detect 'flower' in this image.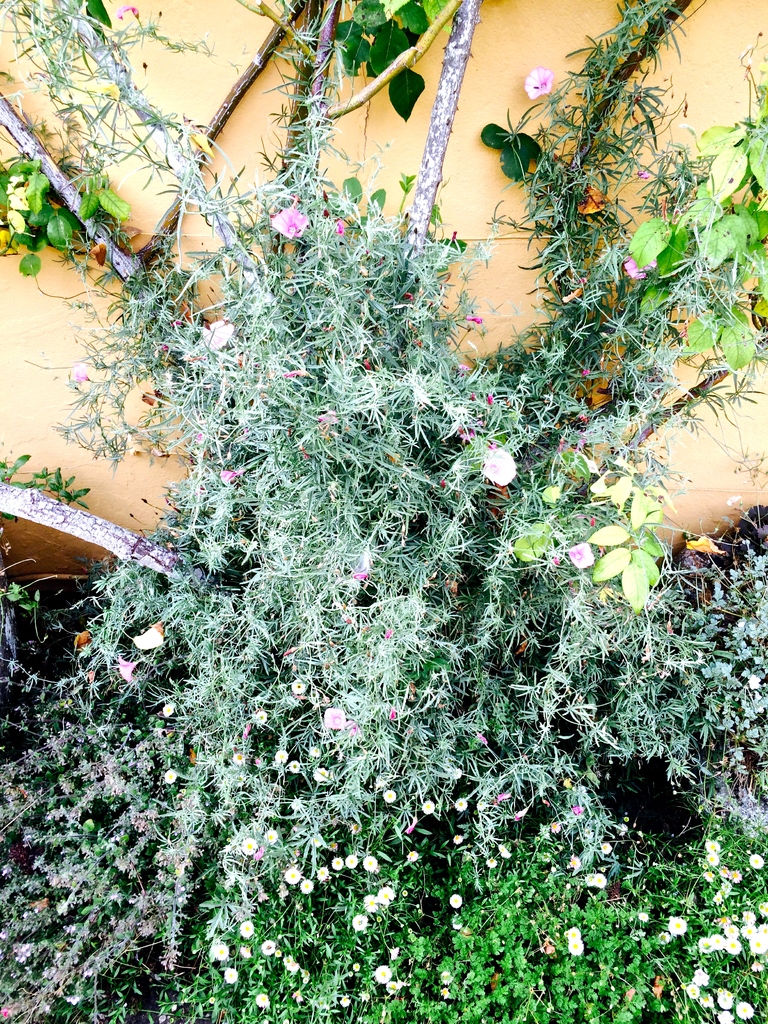
Detection: <box>622,250,659,281</box>.
